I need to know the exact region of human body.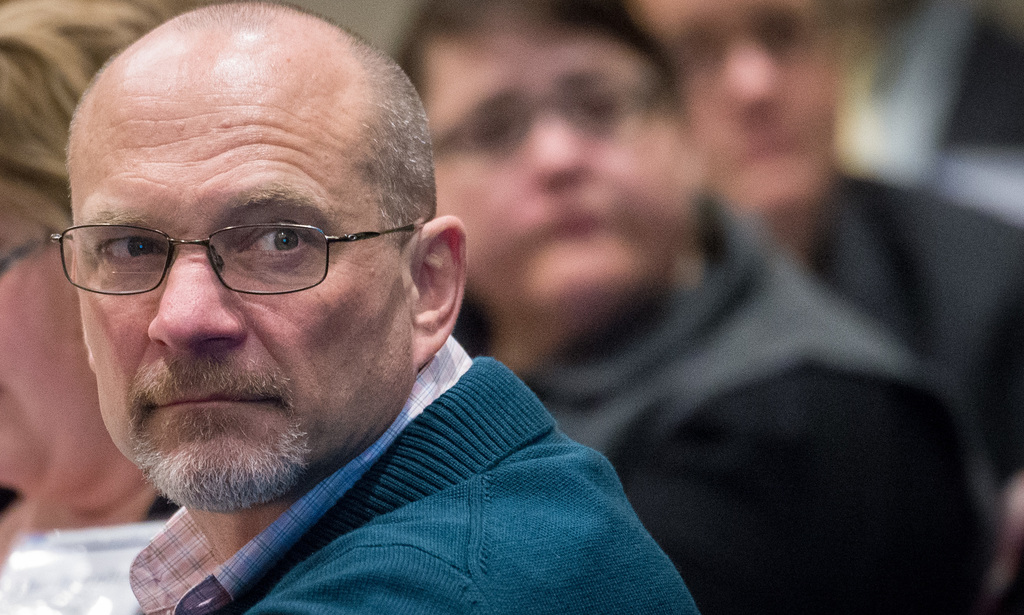
Region: [0, 65, 637, 564].
